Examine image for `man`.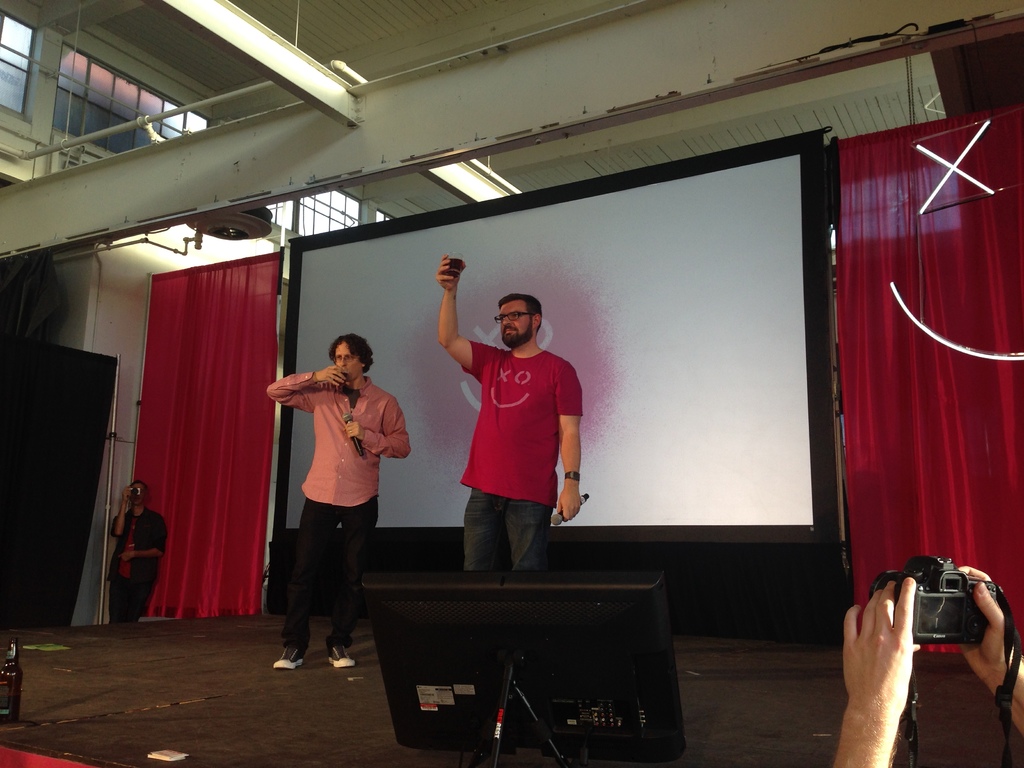
Examination result: select_region(266, 333, 406, 659).
